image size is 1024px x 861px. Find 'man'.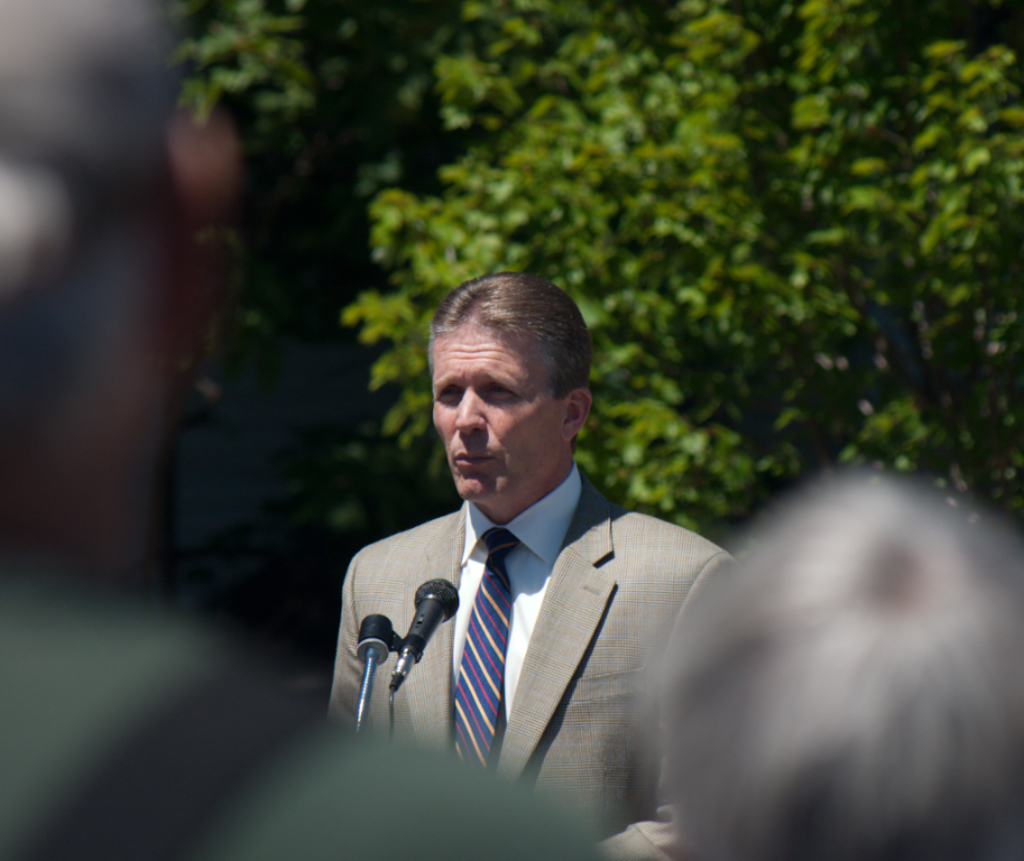
(x1=630, y1=461, x2=1023, y2=860).
